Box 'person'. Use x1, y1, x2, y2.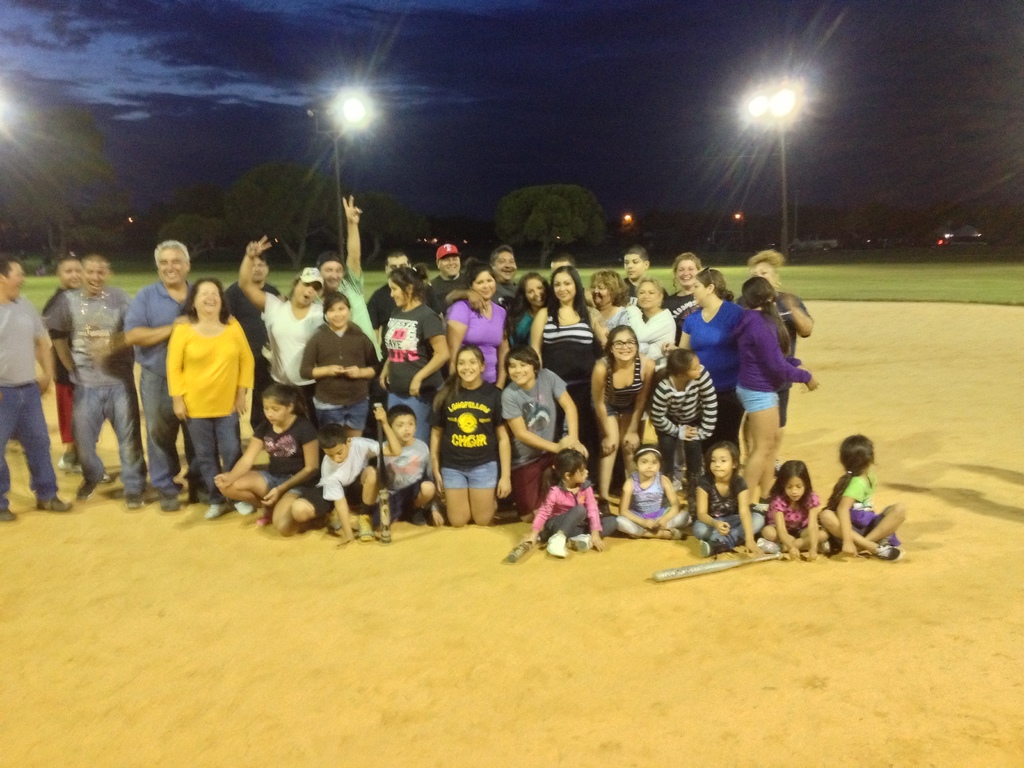
579, 328, 657, 511.
